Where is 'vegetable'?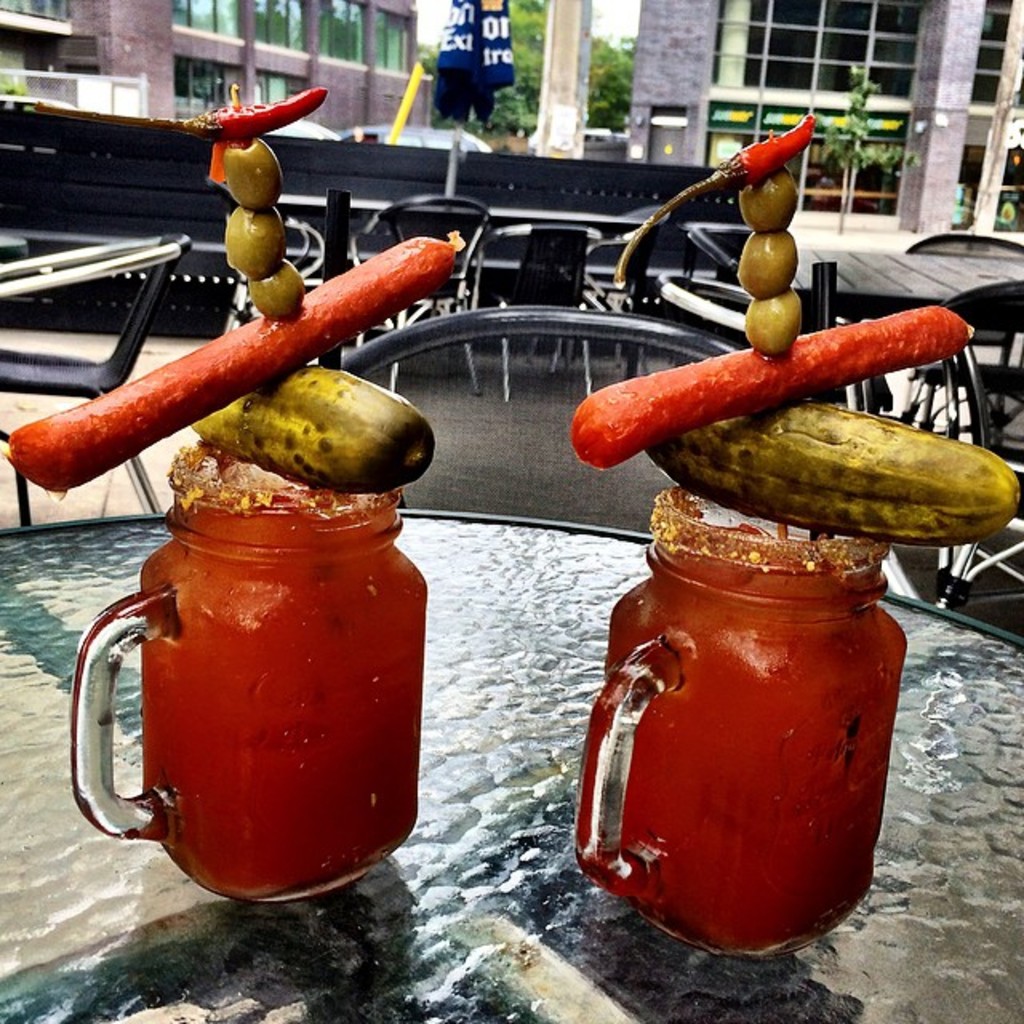
[162, 86, 334, 131].
